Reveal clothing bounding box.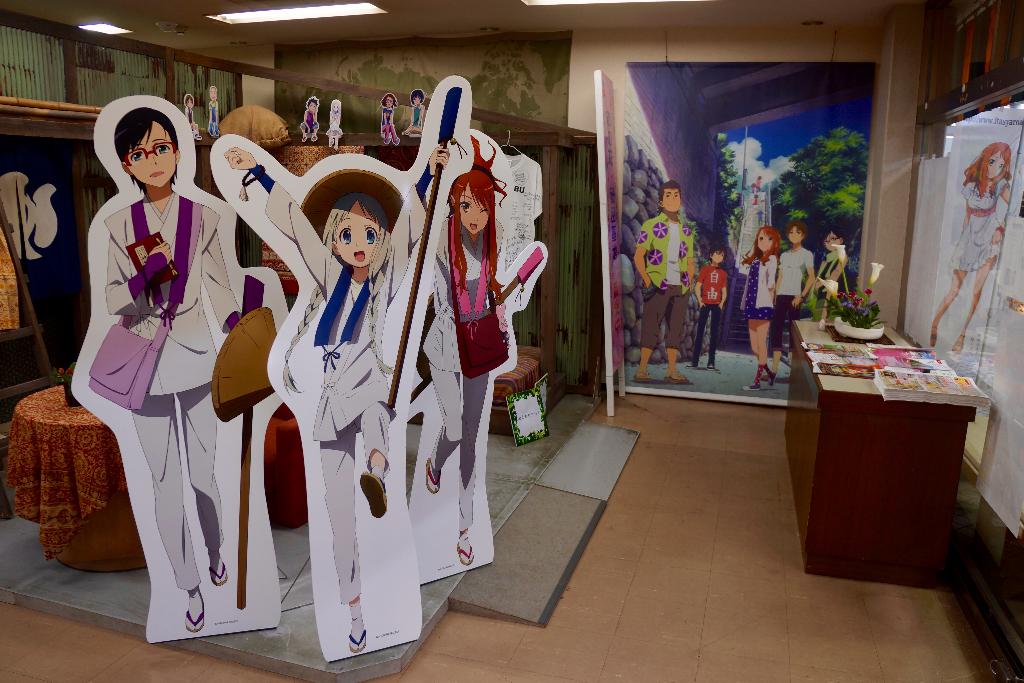
Revealed: rect(207, 103, 218, 133).
